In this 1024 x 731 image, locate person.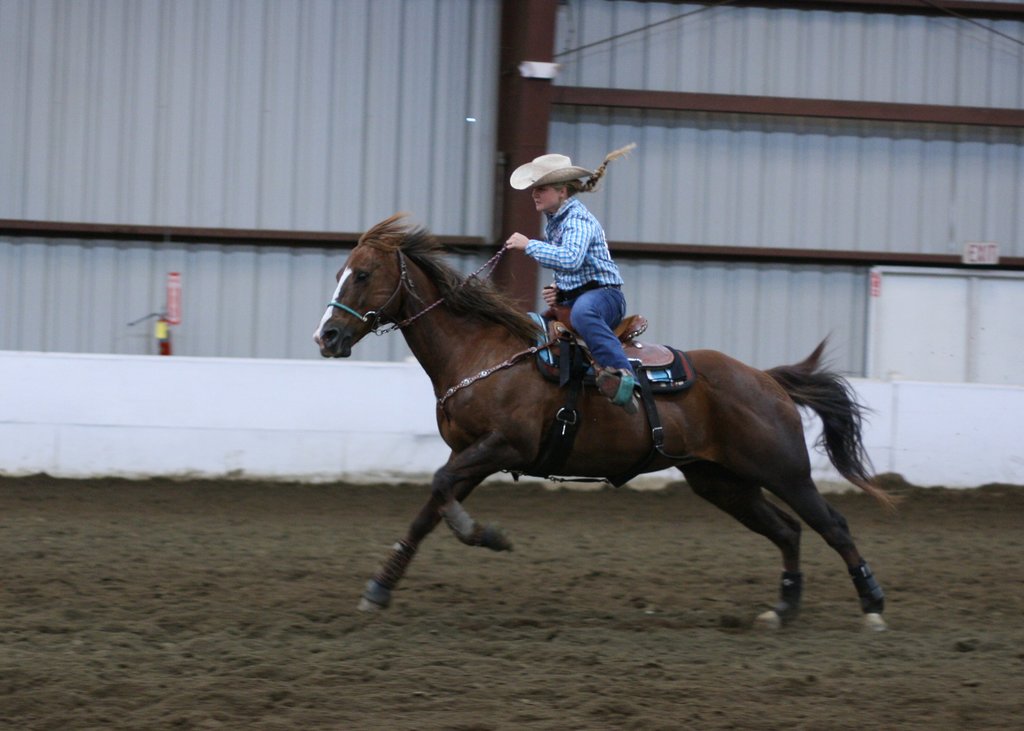
Bounding box: 493, 146, 631, 407.
